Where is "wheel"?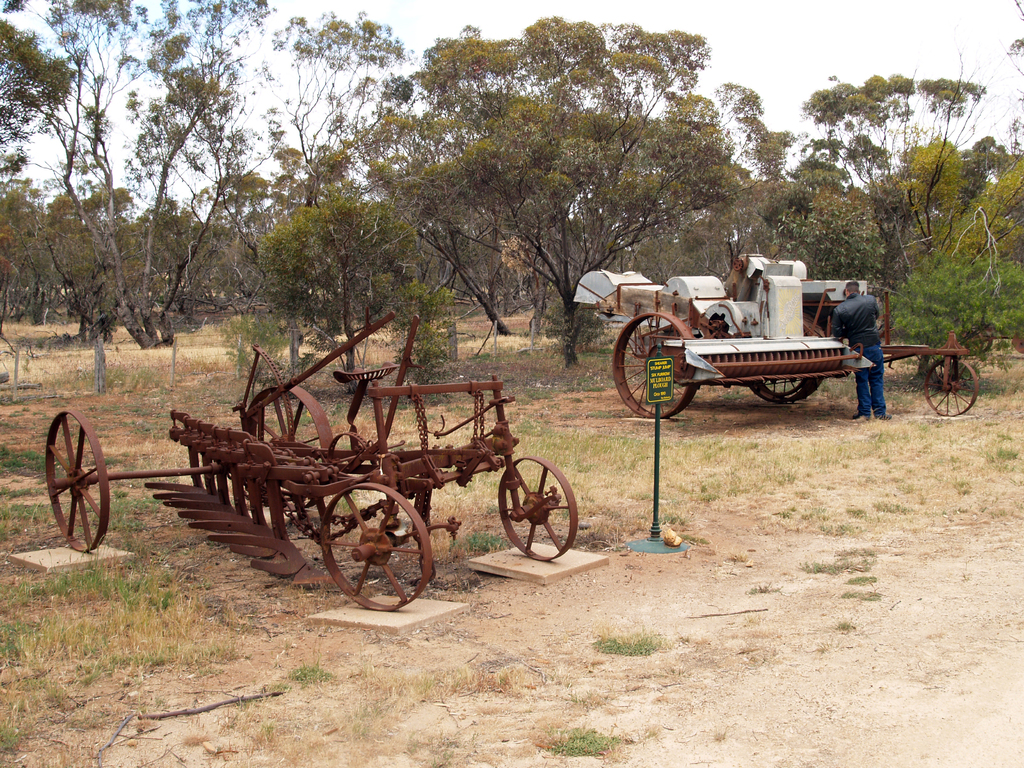
{"left": 743, "top": 365, "right": 822, "bottom": 409}.
